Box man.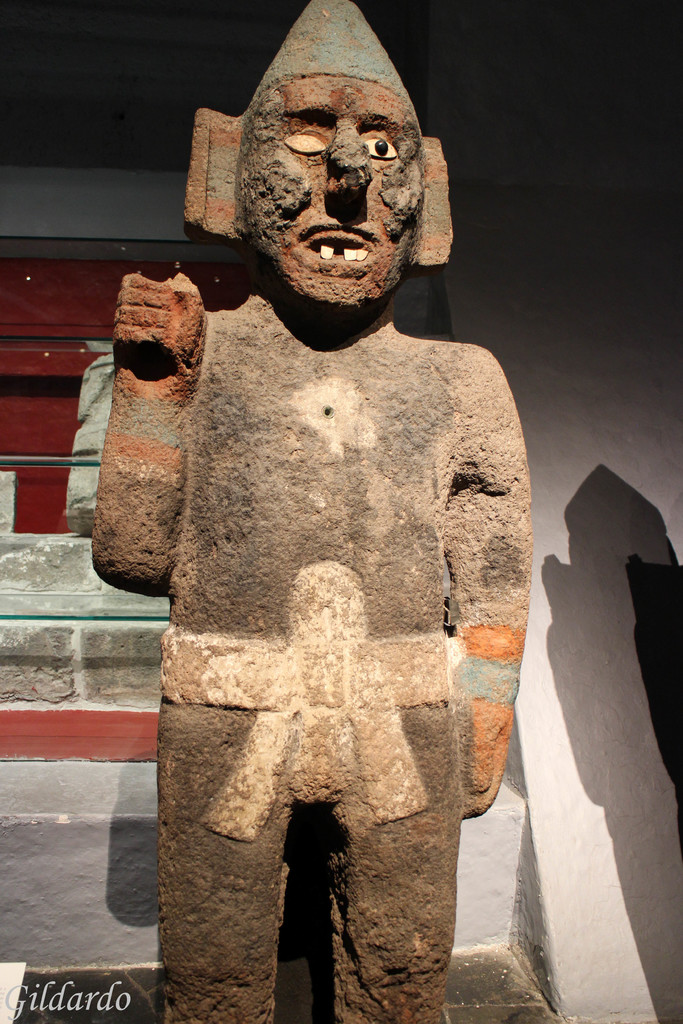
85 0 525 1022.
